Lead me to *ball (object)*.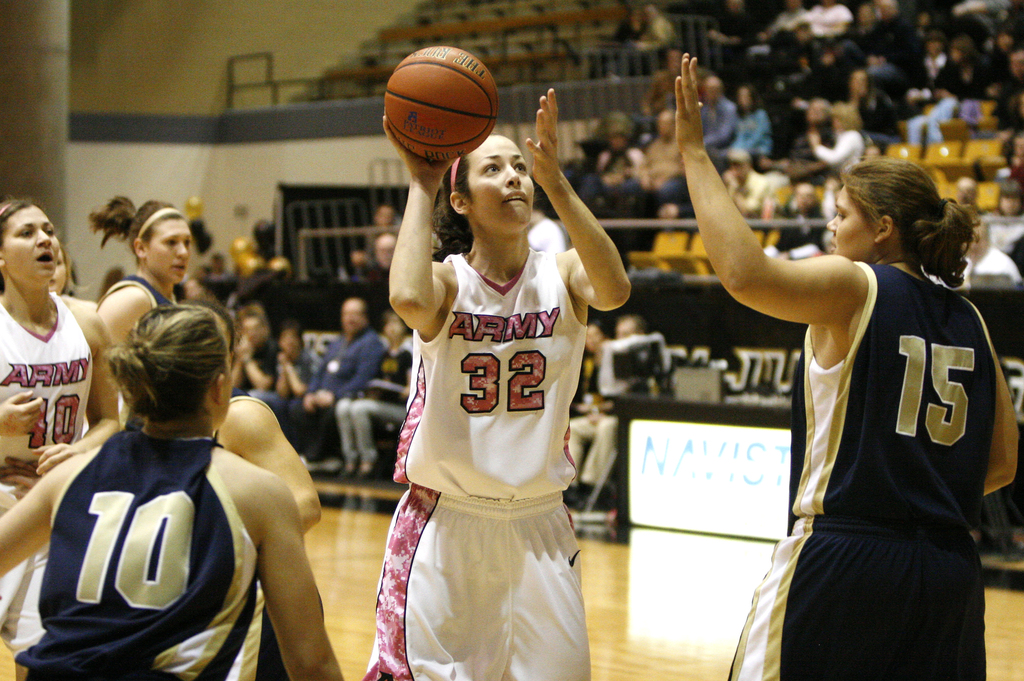
Lead to 385 45 496 164.
